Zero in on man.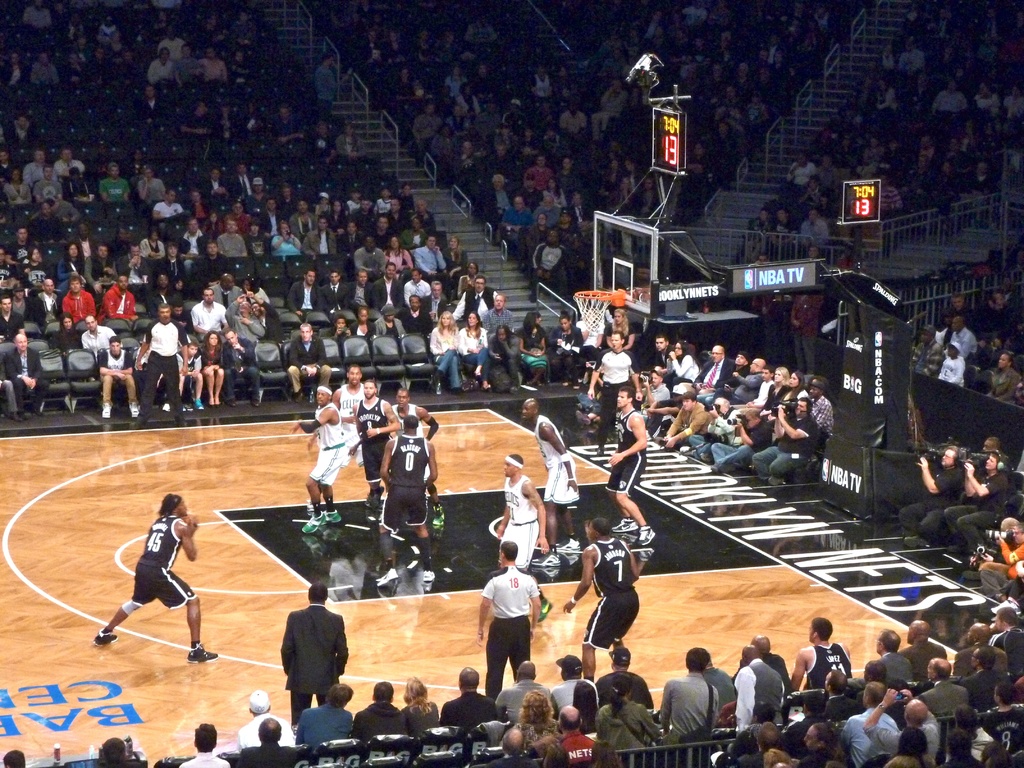
Zeroed in: 390, 384, 436, 436.
